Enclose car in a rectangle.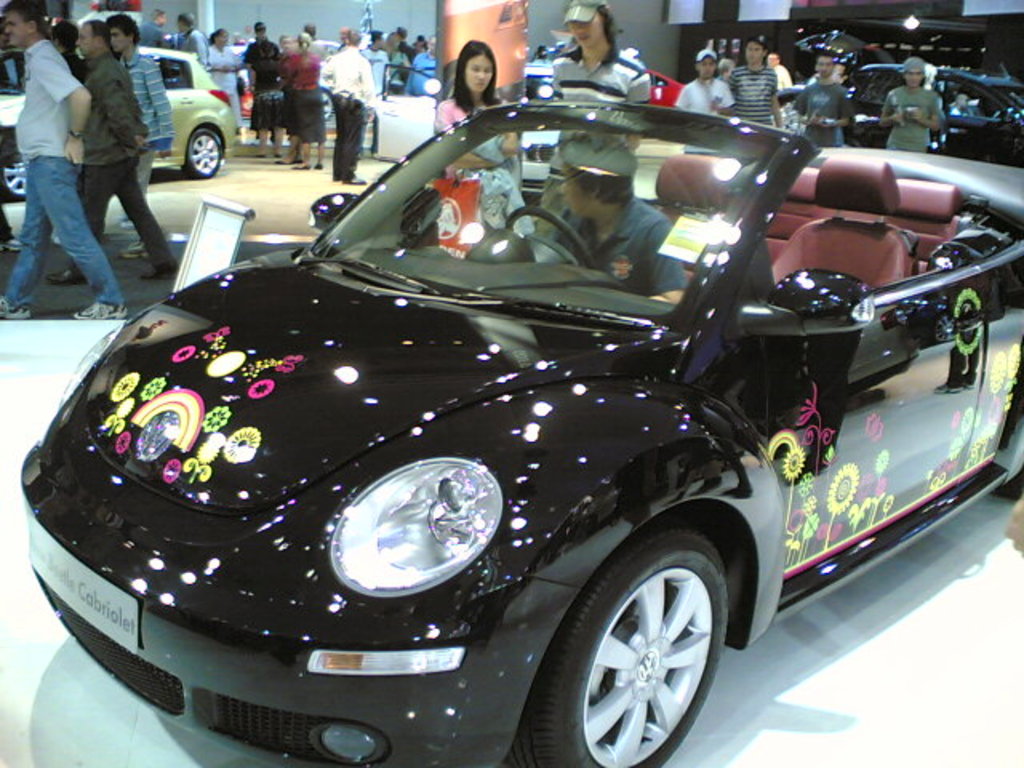
642,61,693,106.
